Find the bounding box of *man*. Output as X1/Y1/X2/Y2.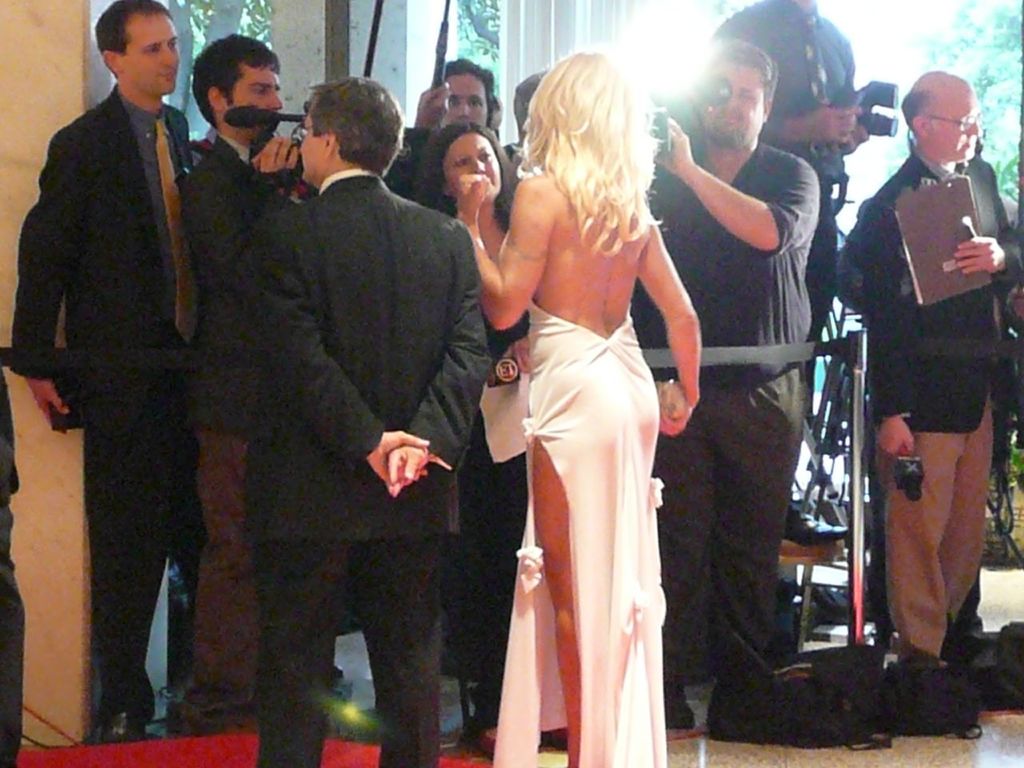
381/58/509/229.
